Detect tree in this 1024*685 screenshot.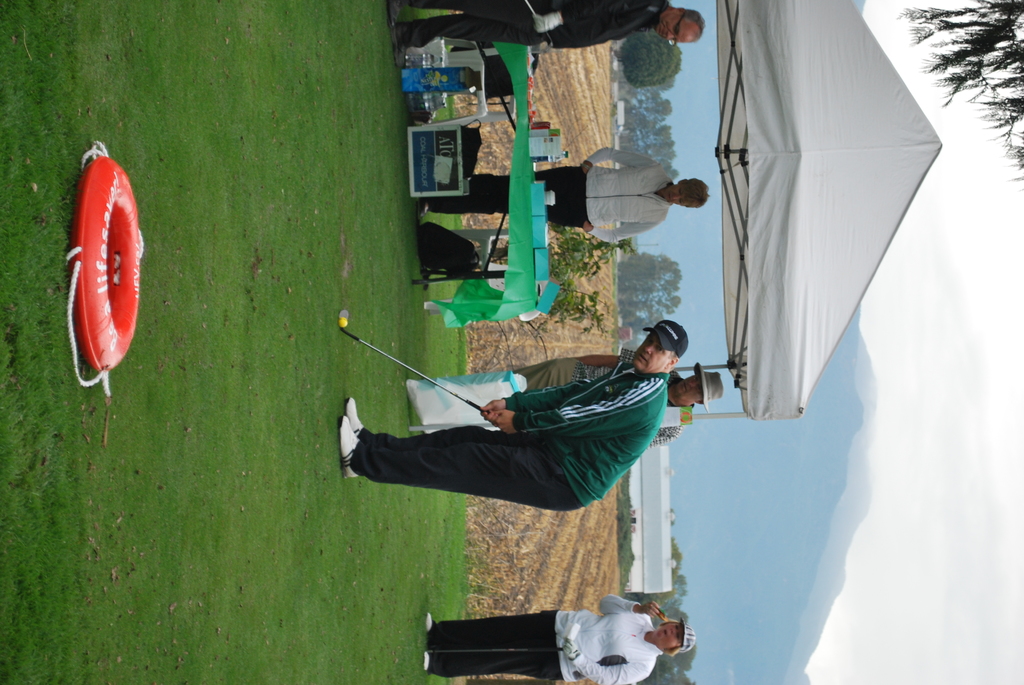
Detection: bbox(945, 8, 1008, 130).
